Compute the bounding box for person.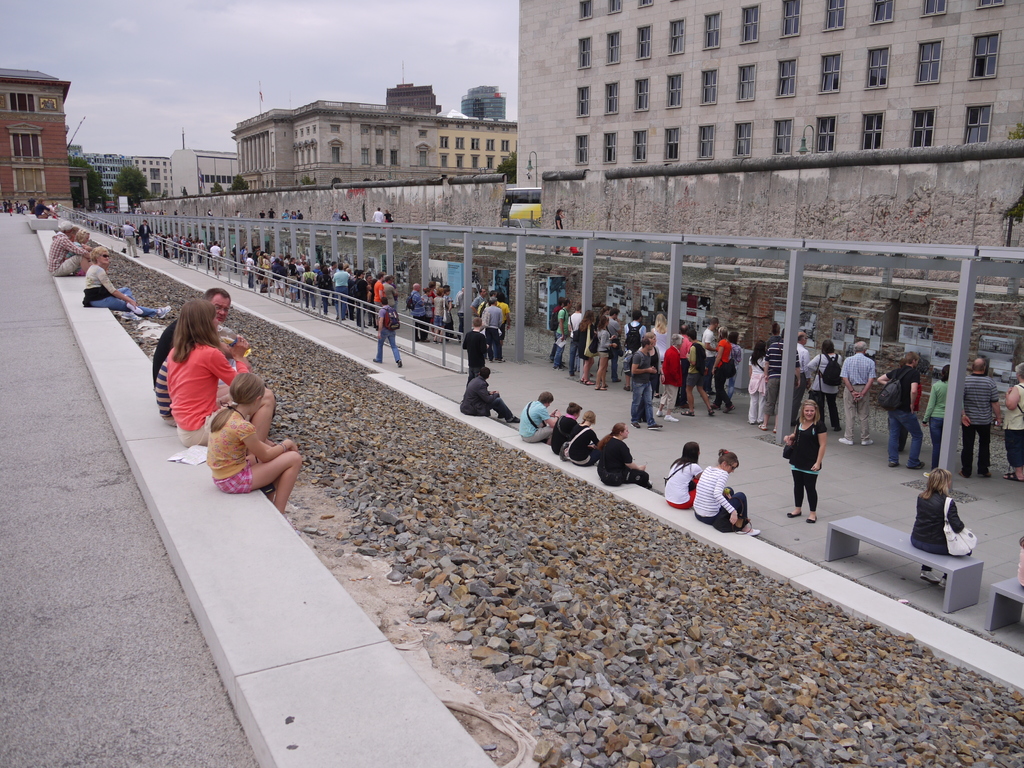
681,328,716,414.
